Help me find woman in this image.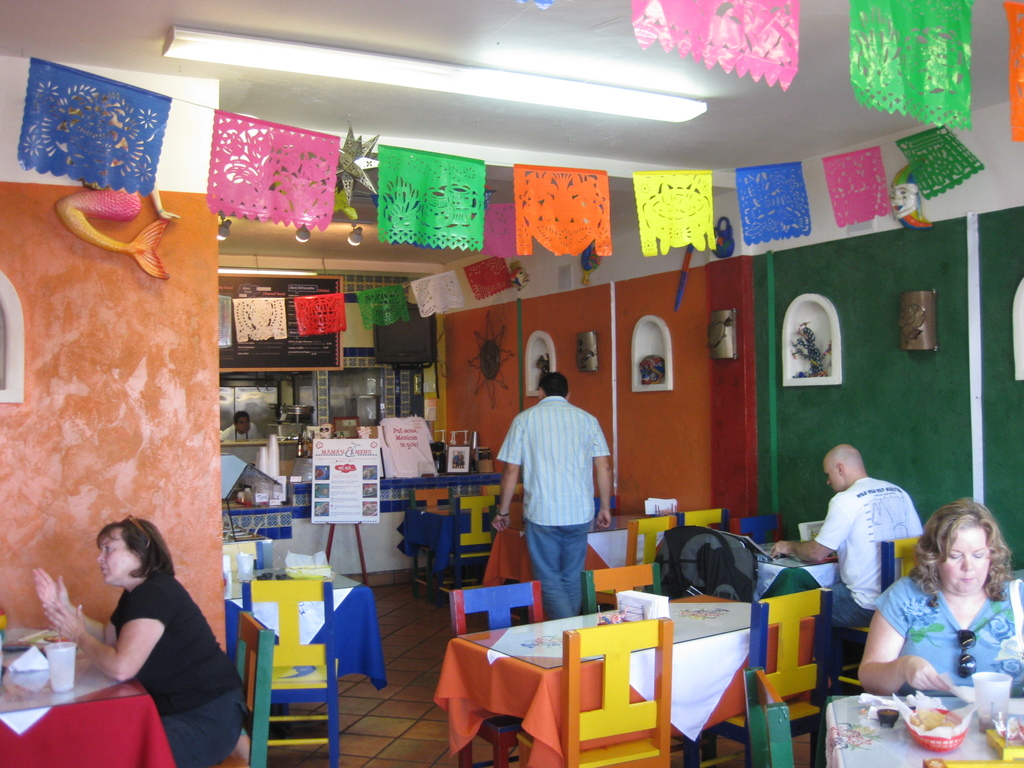
Found it: <region>851, 500, 1023, 702</region>.
